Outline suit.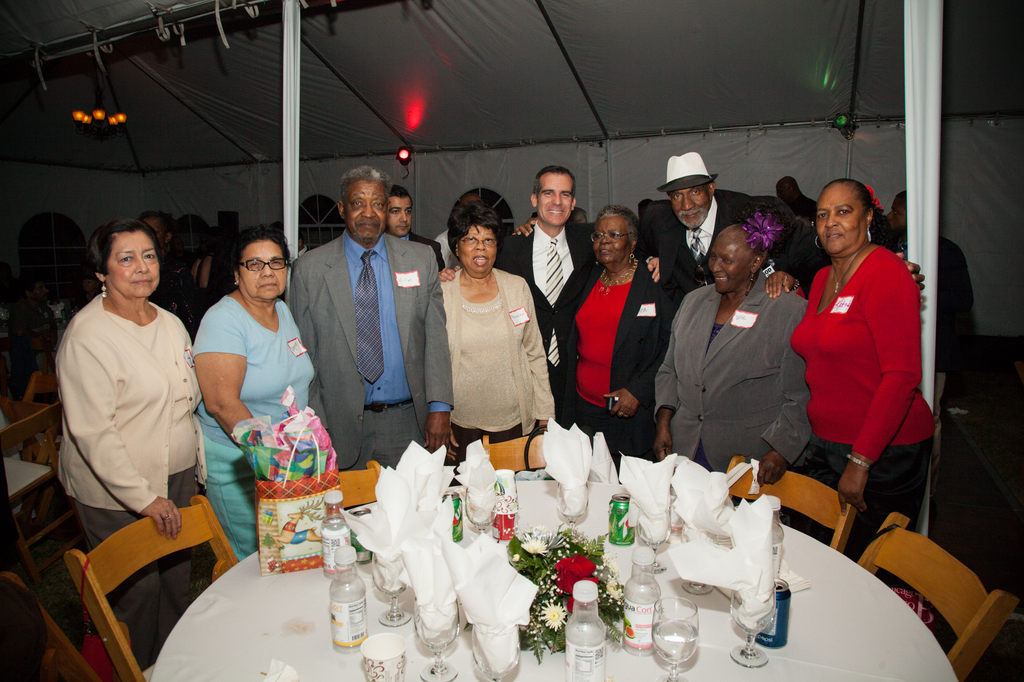
Outline: BBox(635, 188, 766, 303).
